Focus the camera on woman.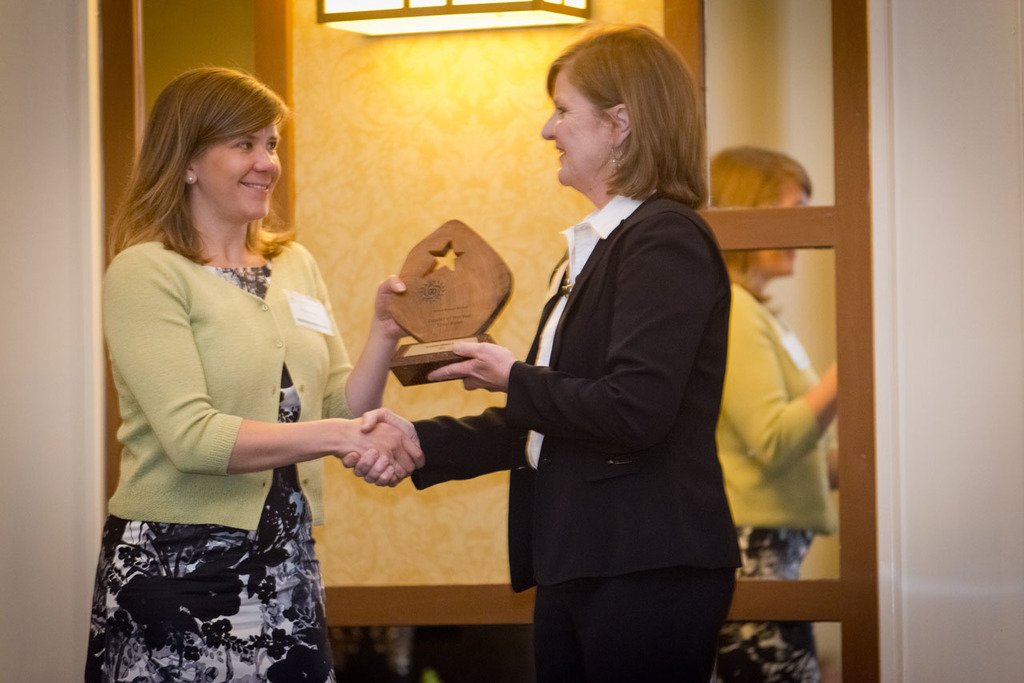
Focus region: <box>91,62,434,682</box>.
